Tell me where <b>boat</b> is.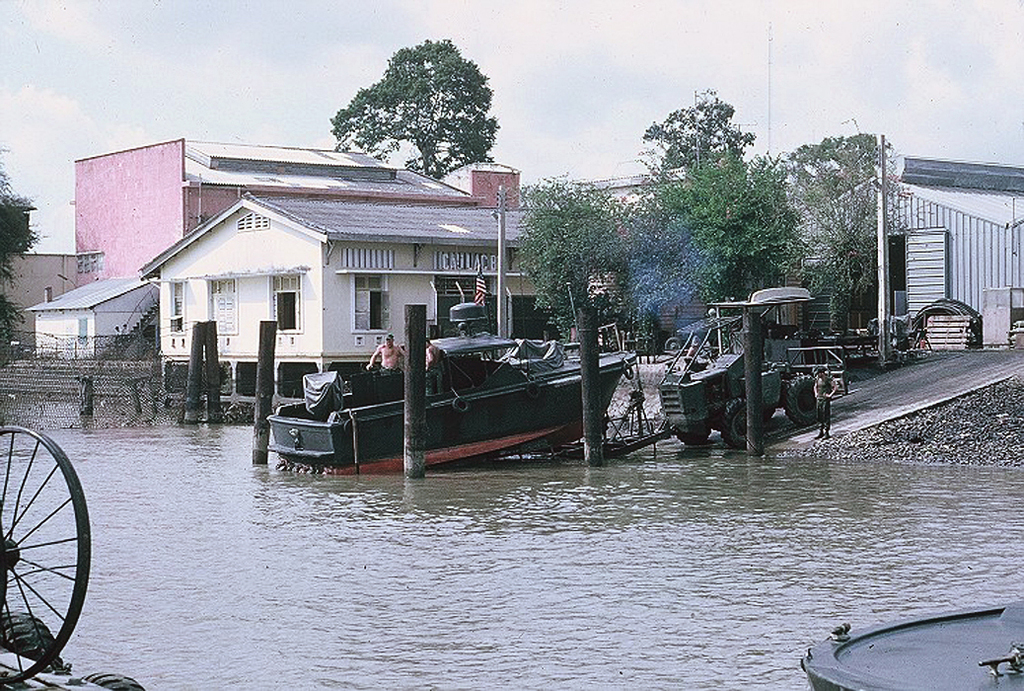
<b>boat</b> is at x1=260, y1=353, x2=639, y2=479.
